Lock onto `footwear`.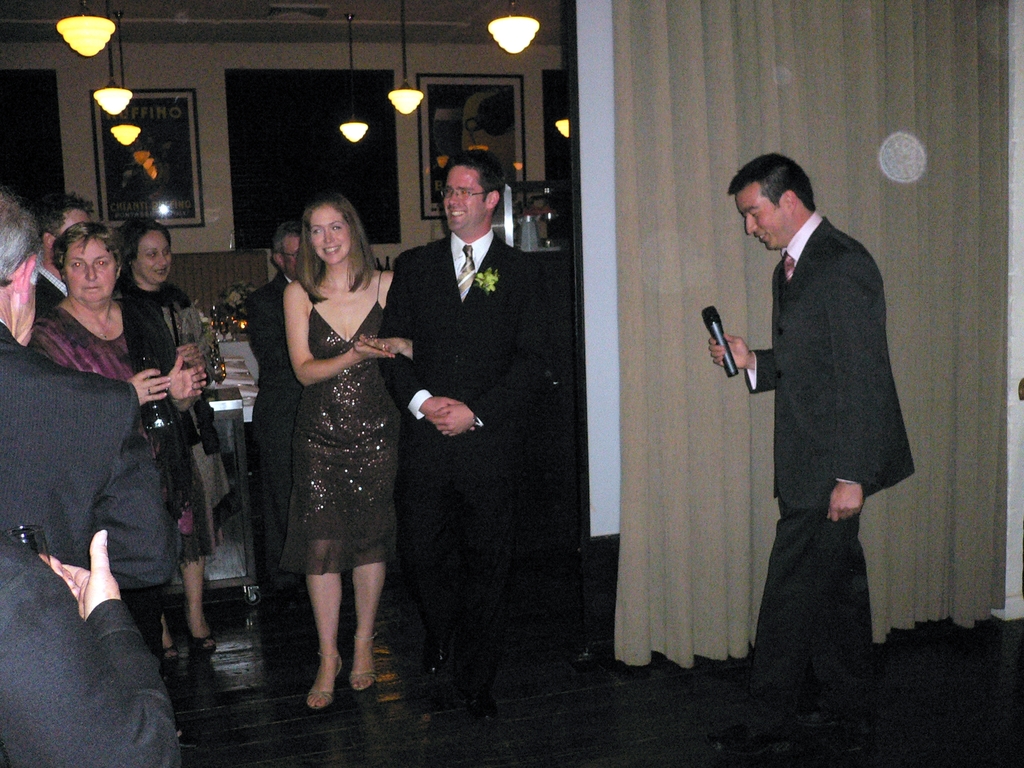
Locked: bbox=[348, 630, 378, 692].
